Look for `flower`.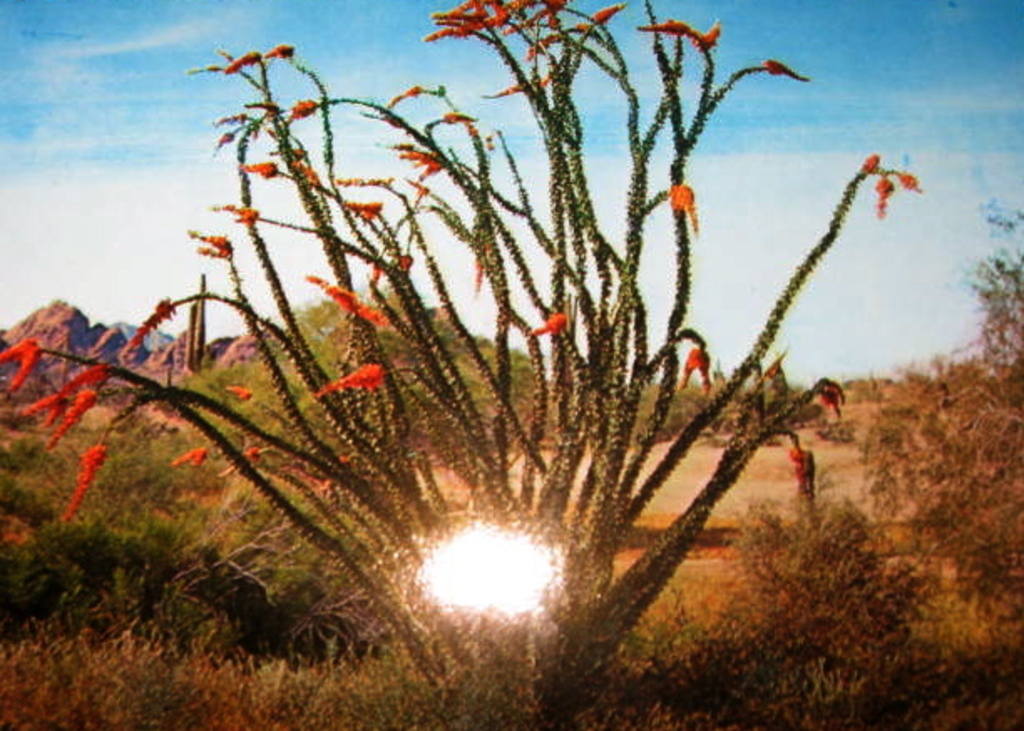
Found: BBox(378, 137, 452, 174).
